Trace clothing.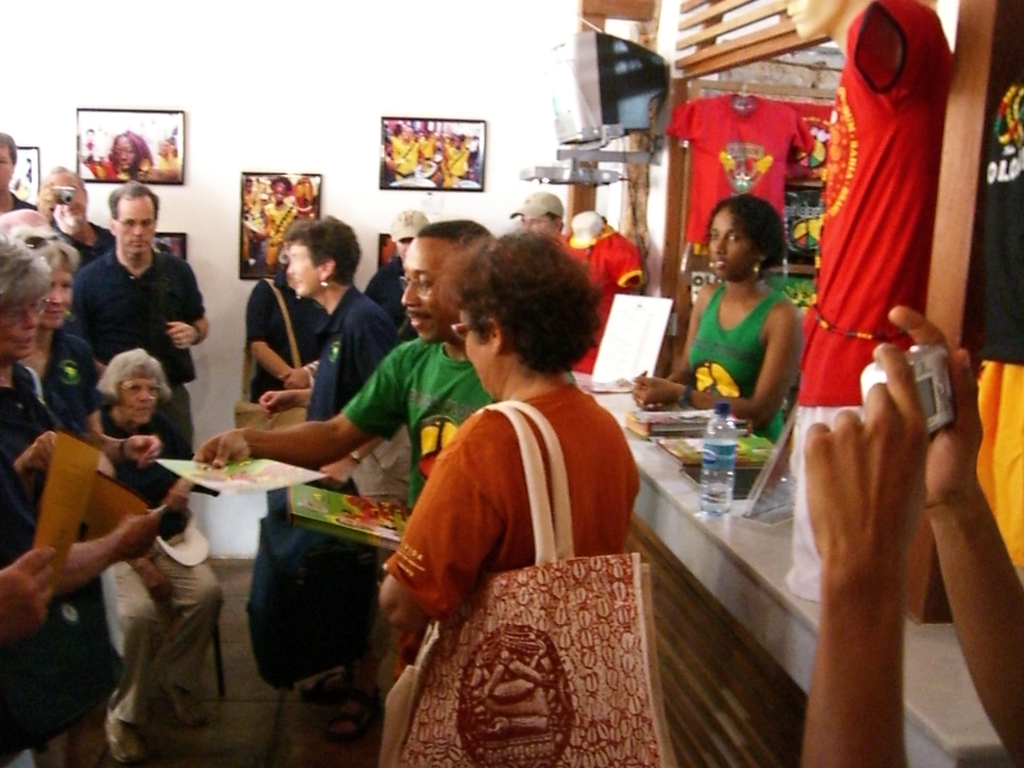
Traced to bbox=(783, 0, 954, 599).
